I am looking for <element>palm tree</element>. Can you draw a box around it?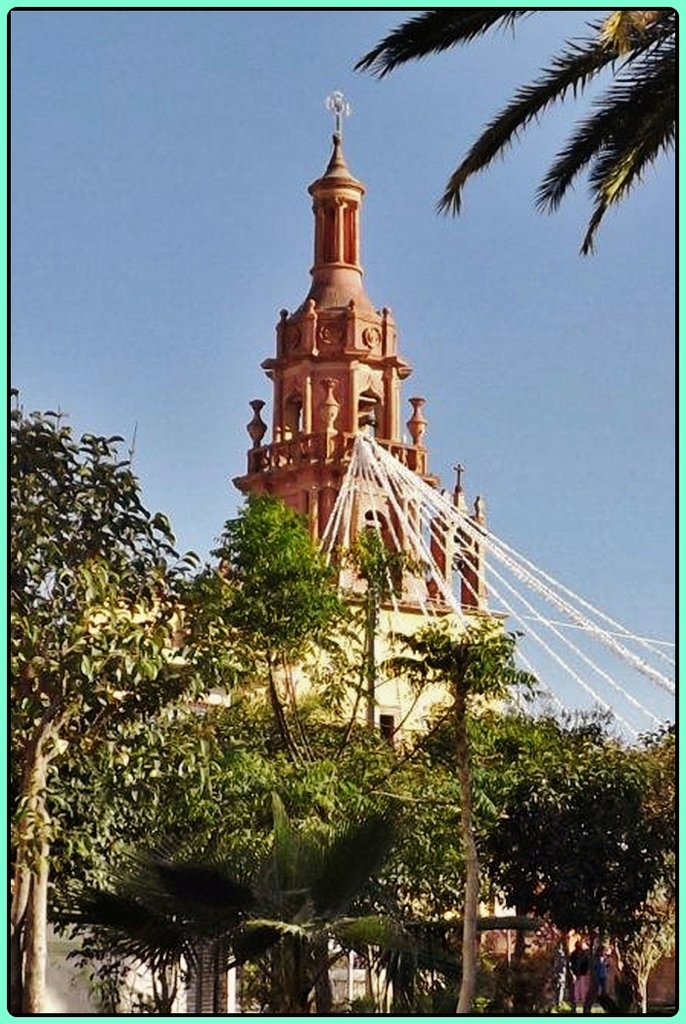
Sure, the bounding box is <box>339,12,685,290</box>.
